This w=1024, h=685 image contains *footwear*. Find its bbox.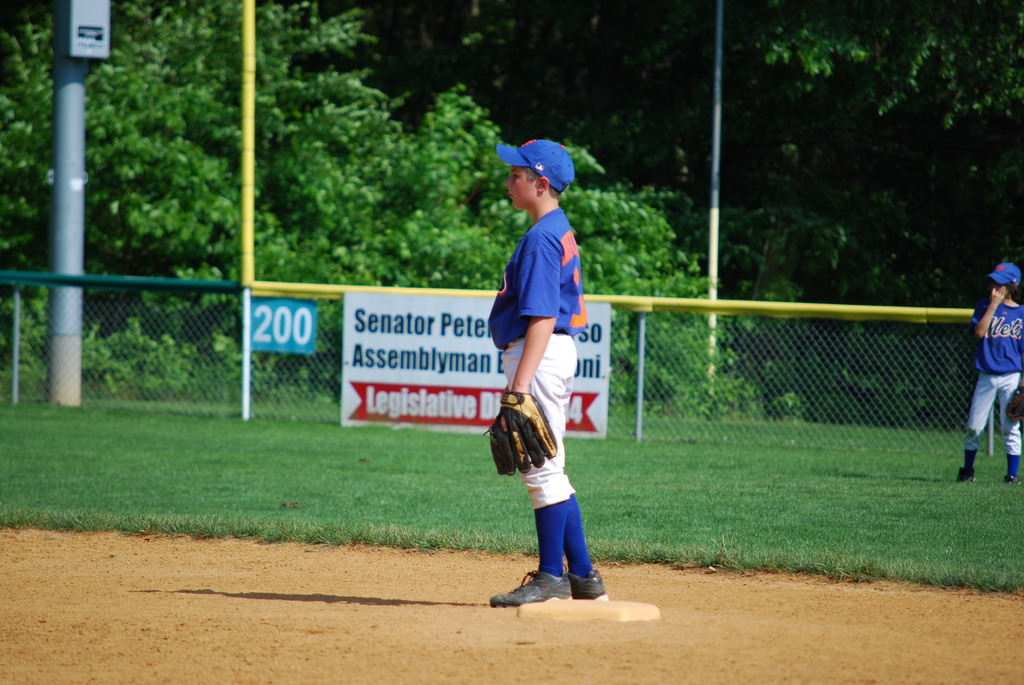
Rect(566, 569, 607, 599).
